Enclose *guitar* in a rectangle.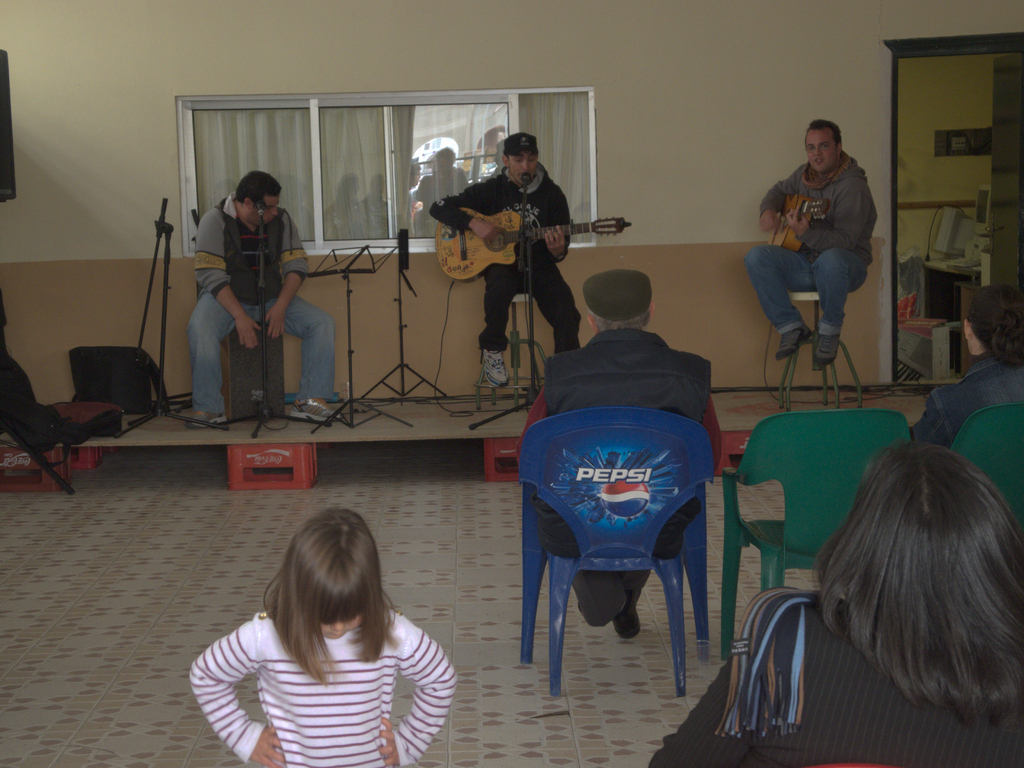
(765, 186, 828, 254).
